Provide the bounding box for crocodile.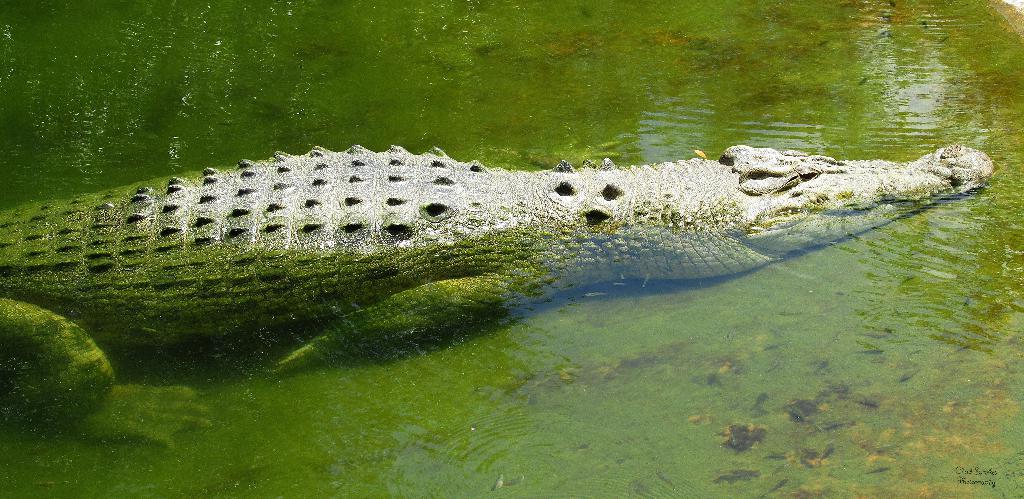
detection(0, 143, 994, 449).
